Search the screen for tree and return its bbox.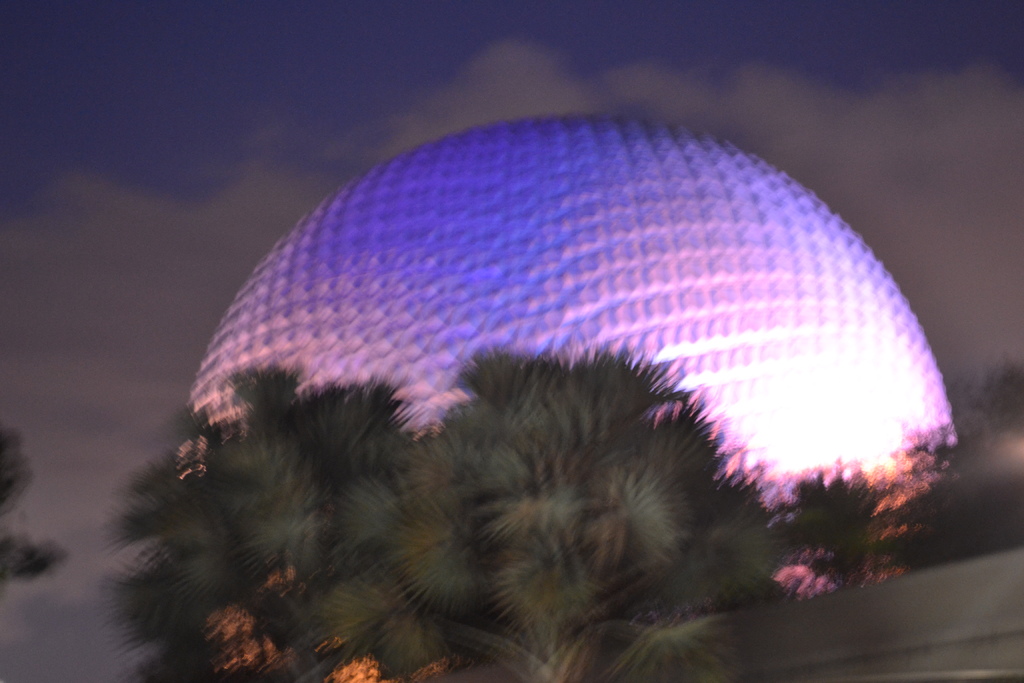
Found: [x1=769, y1=461, x2=884, y2=588].
